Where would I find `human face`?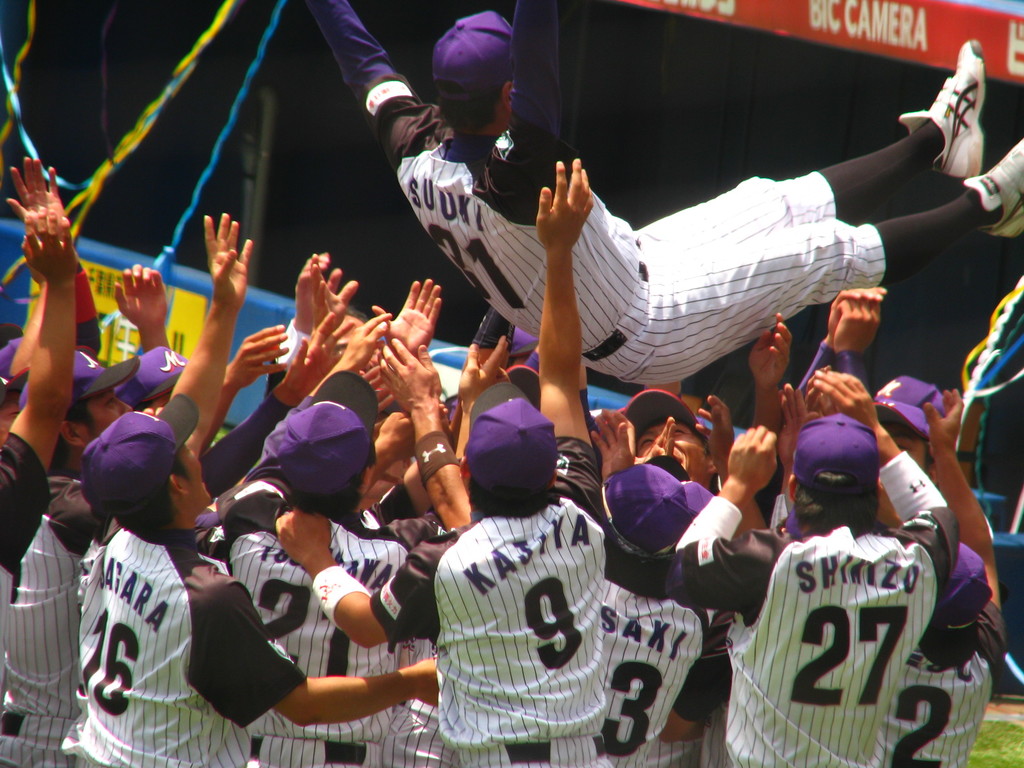
At [0,388,25,448].
